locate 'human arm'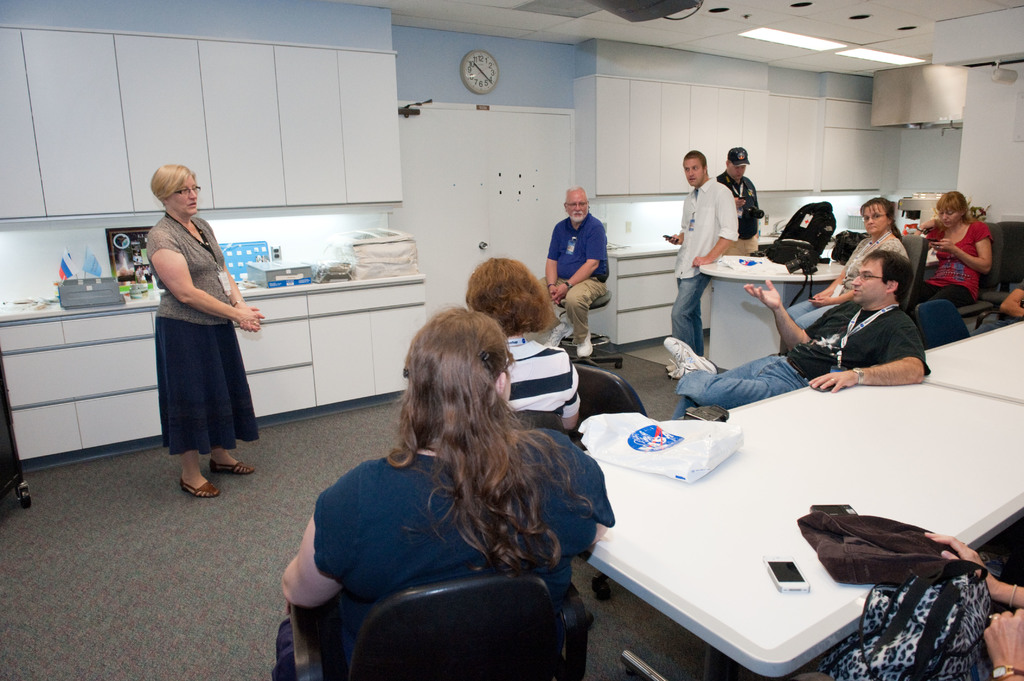
(left=556, top=356, right=584, bottom=431)
